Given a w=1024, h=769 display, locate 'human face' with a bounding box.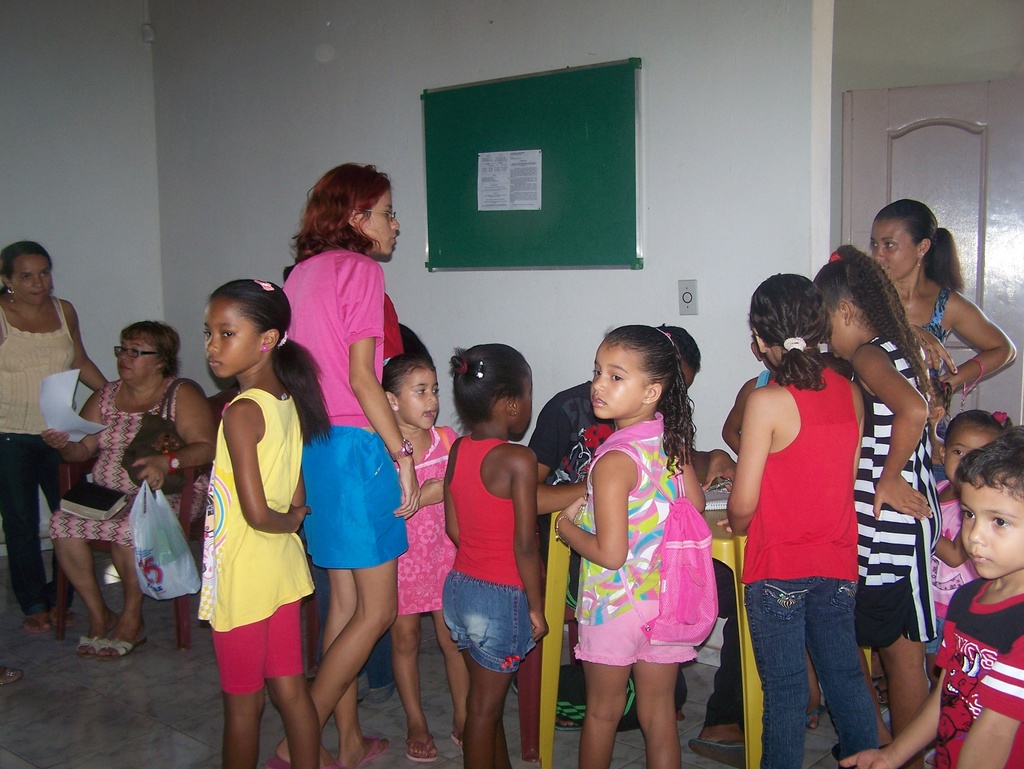
Located: (left=945, top=426, right=994, bottom=488).
